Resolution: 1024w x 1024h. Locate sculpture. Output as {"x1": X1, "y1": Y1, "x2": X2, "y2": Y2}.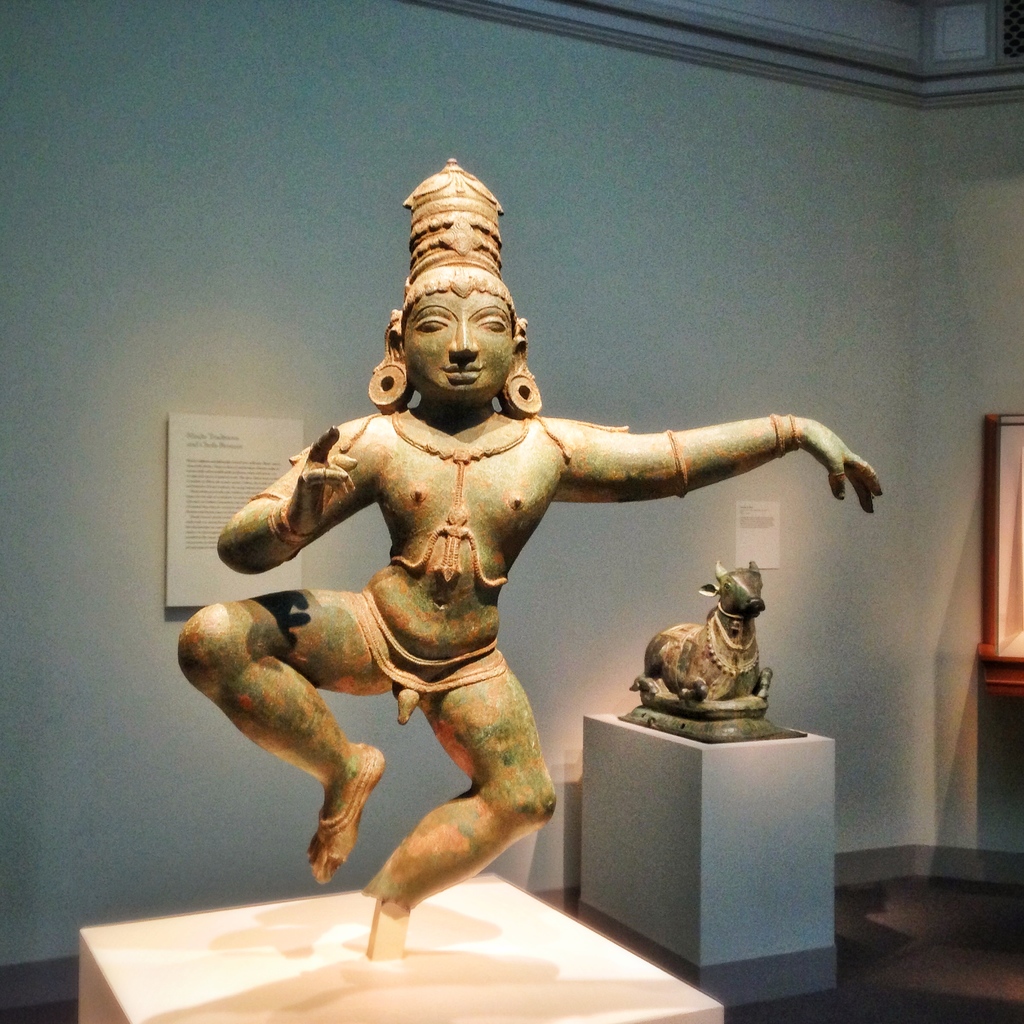
{"x1": 184, "y1": 190, "x2": 872, "y2": 963}.
